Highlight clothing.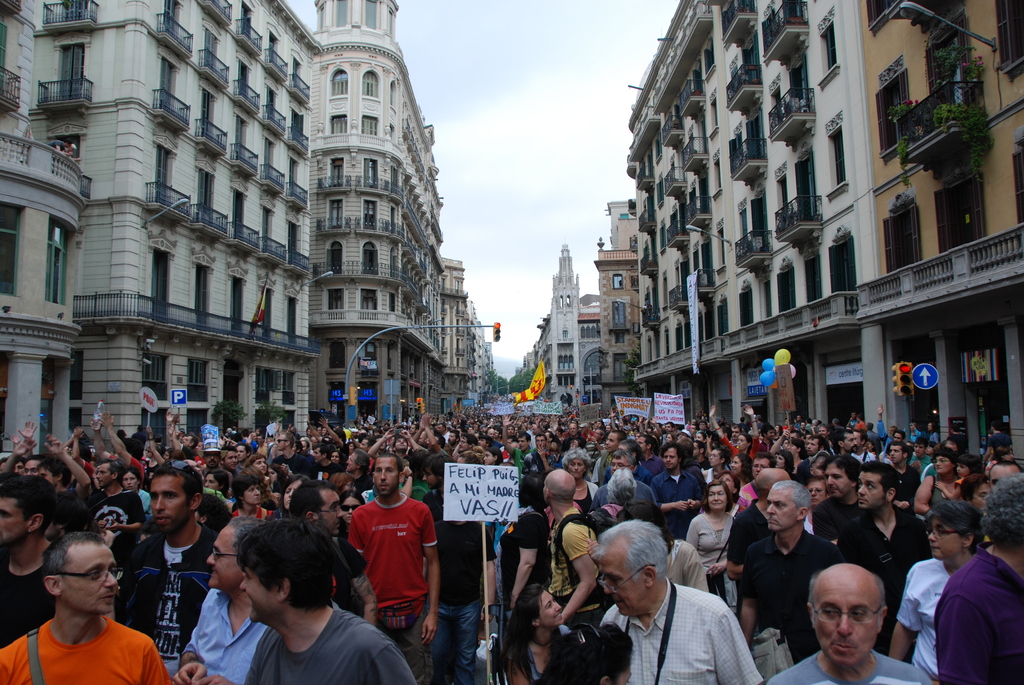
Highlighted region: [left=651, top=473, right=712, bottom=534].
